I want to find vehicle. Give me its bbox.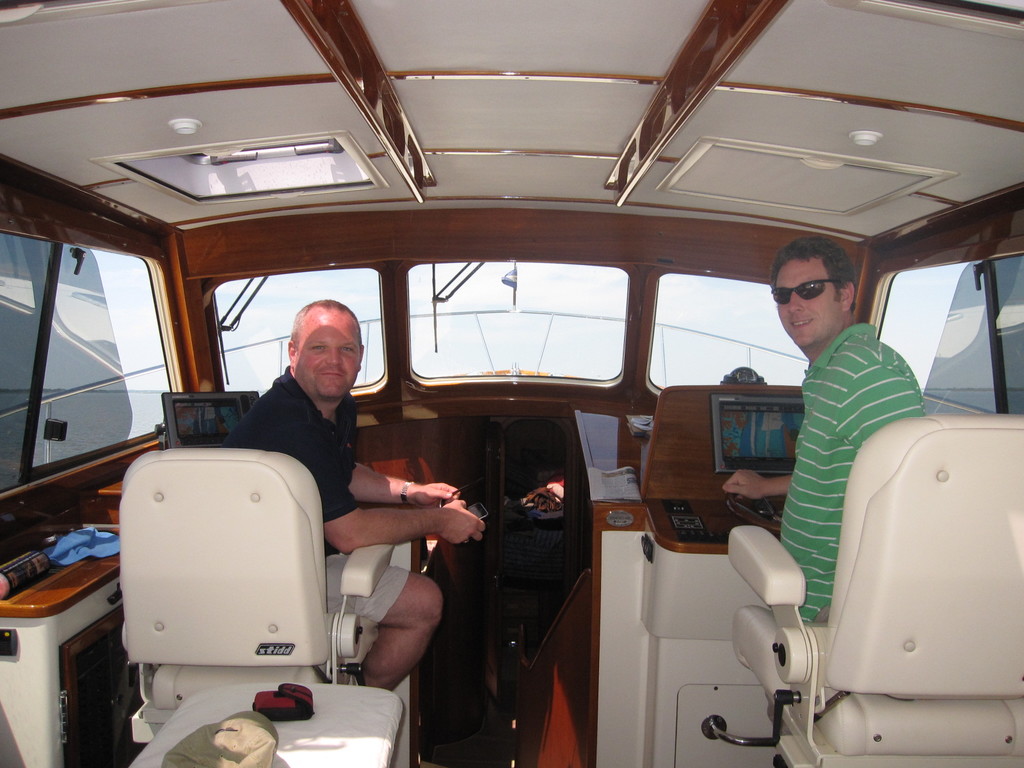
box=[1, 0, 1022, 767].
